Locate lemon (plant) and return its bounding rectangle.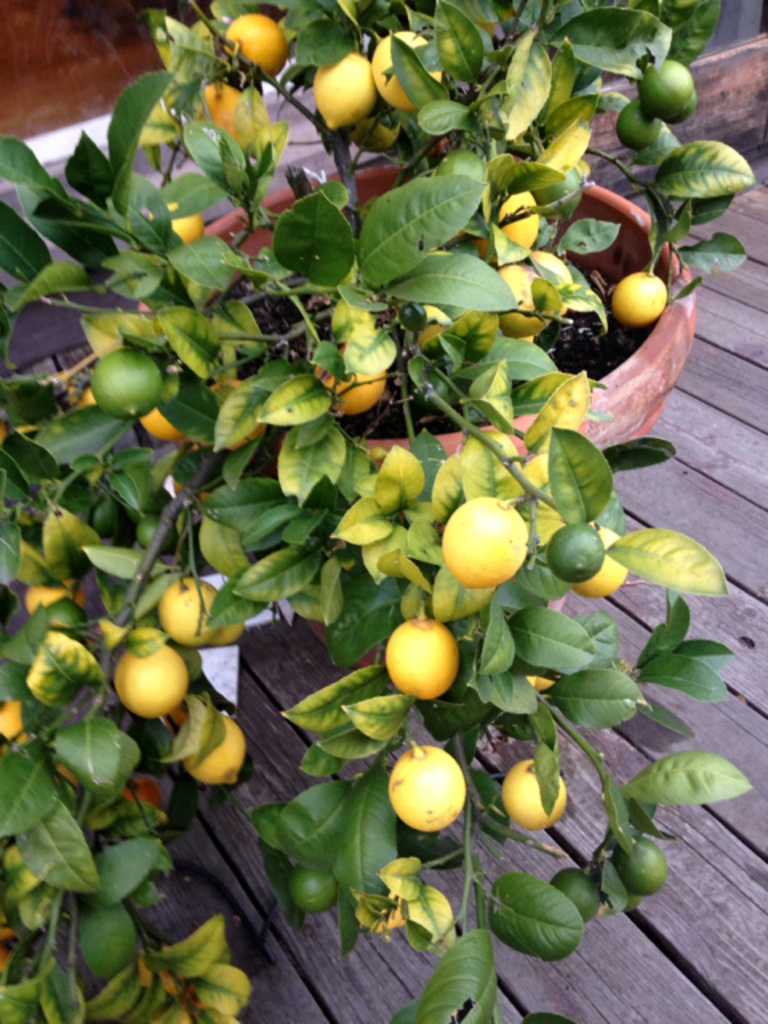
box=[382, 611, 456, 699].
